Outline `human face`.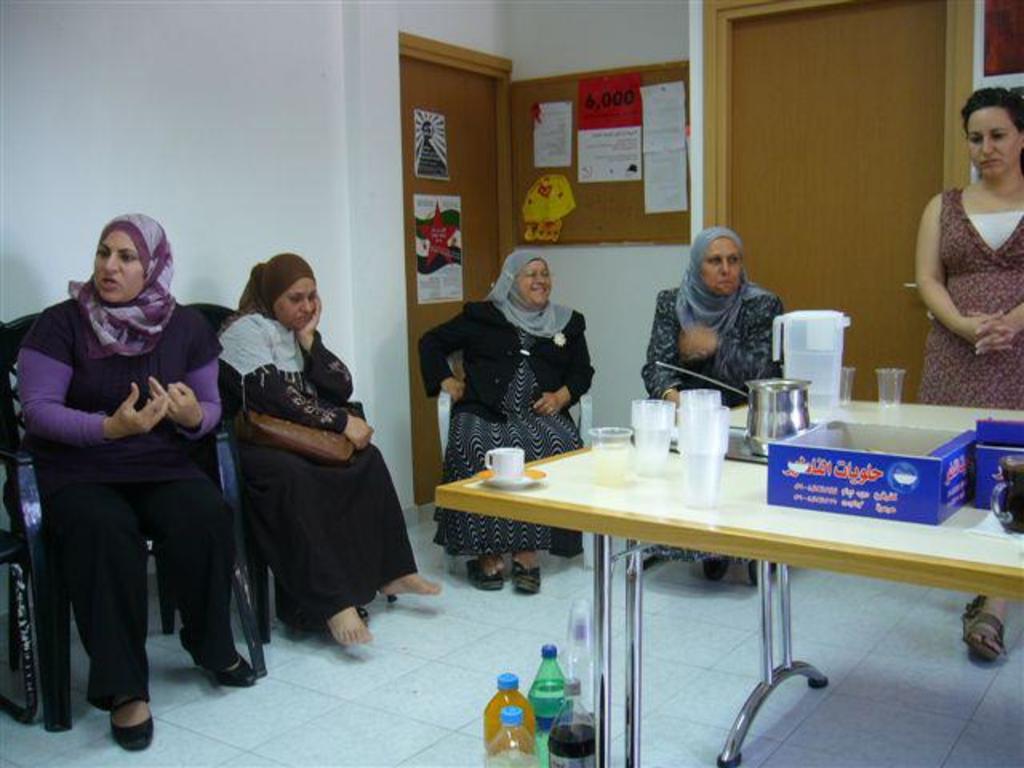
Outline: locate(93, 230, 147, 306).
